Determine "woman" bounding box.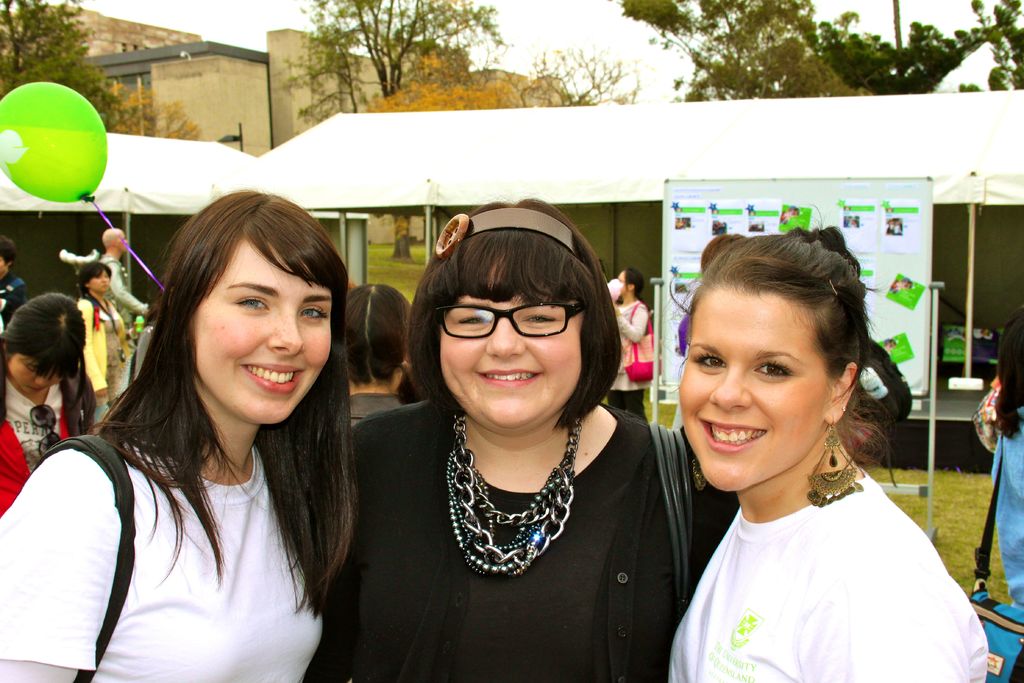
Determined: {"left": 300, "top": 194, "right": 739, "bottom": 682}.
